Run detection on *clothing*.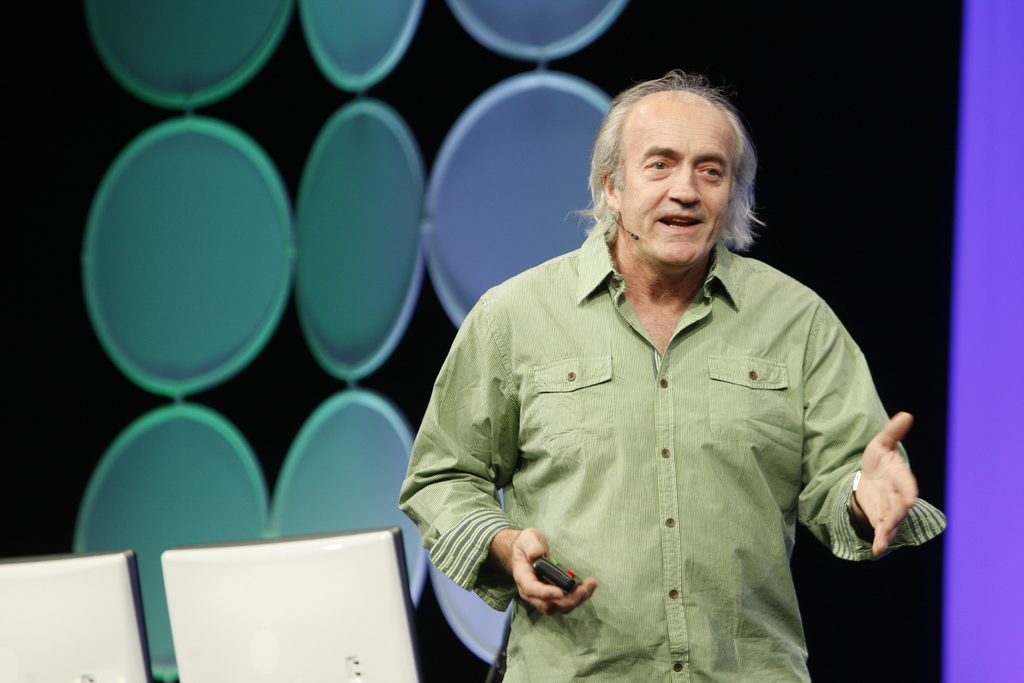
Result: [395,216,947,682].
